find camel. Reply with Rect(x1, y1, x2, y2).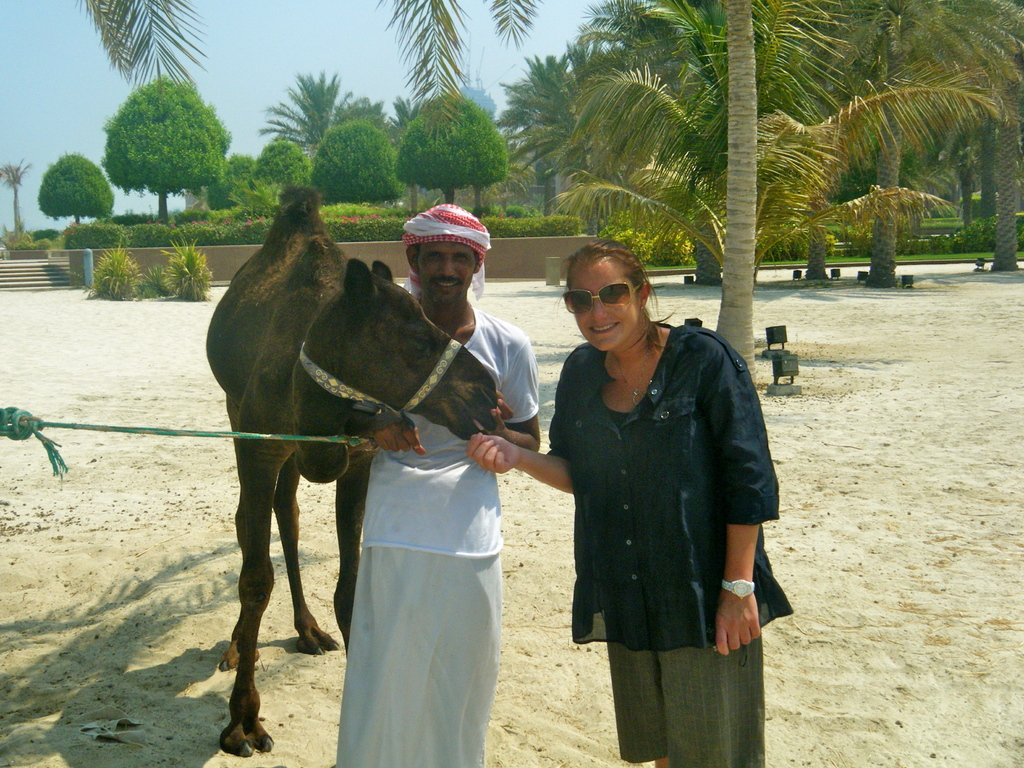
Rect(205, 183, 500, 760).
